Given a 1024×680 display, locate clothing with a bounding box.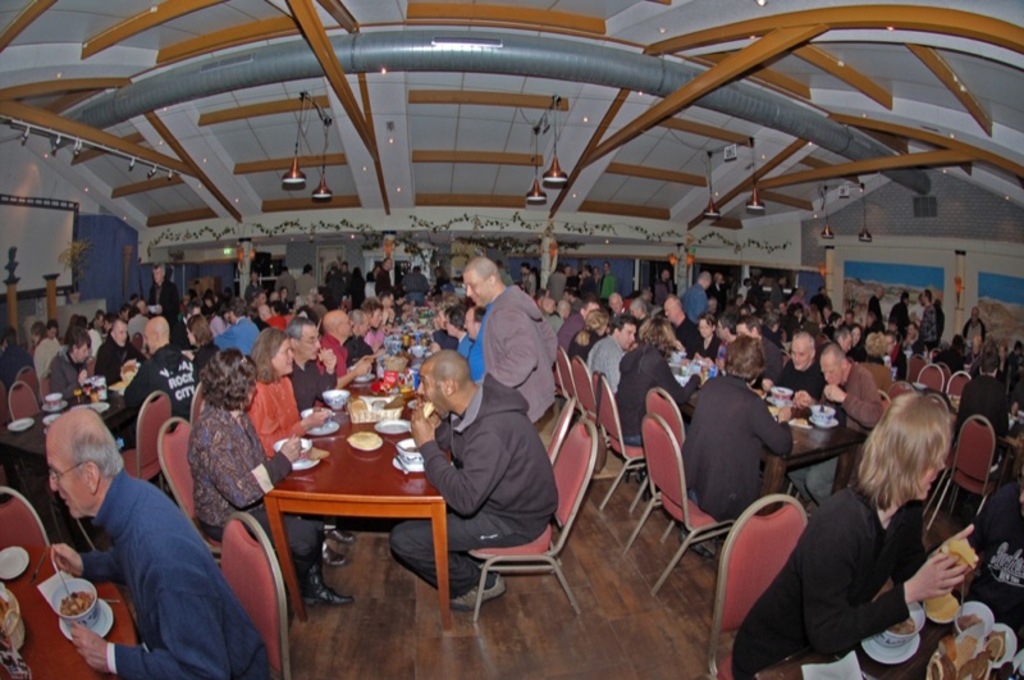
Located: bbox(202, 311, 218, 324).
